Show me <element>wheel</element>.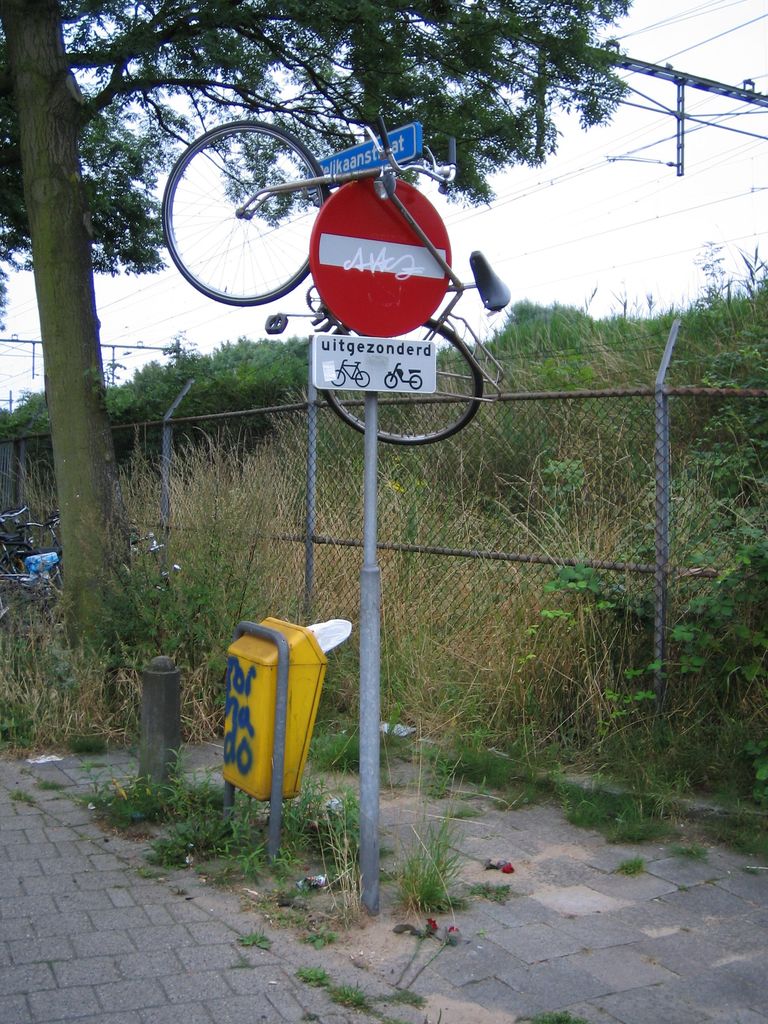
<element>wheel</element> is here: 0:548:27:592.
